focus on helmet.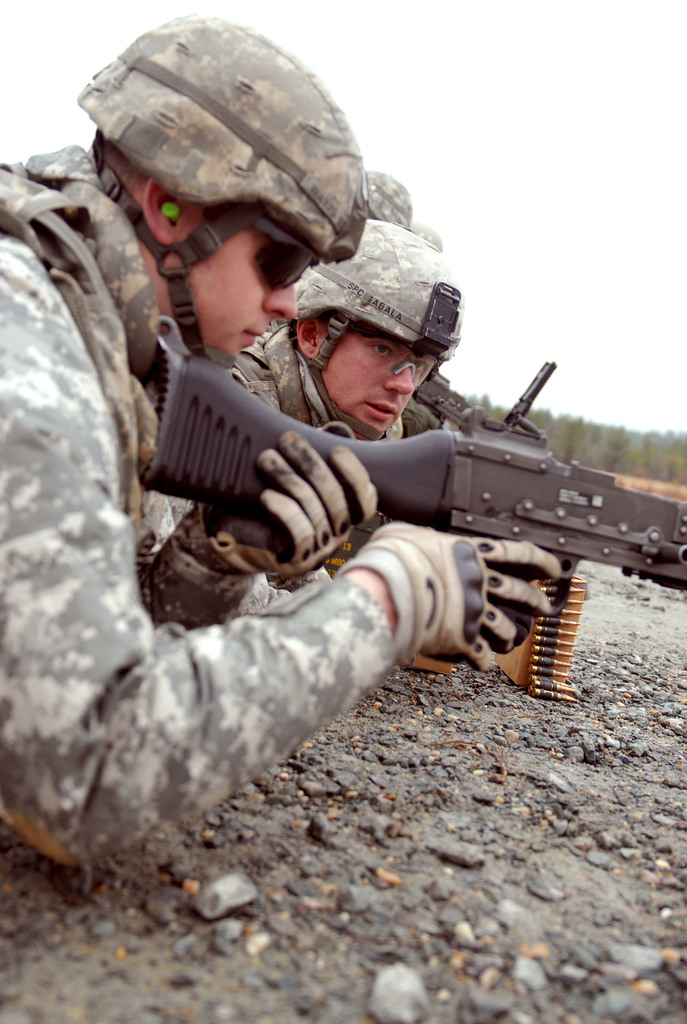
Focused at x1=289, y1=216, x2=464, y2=438.
